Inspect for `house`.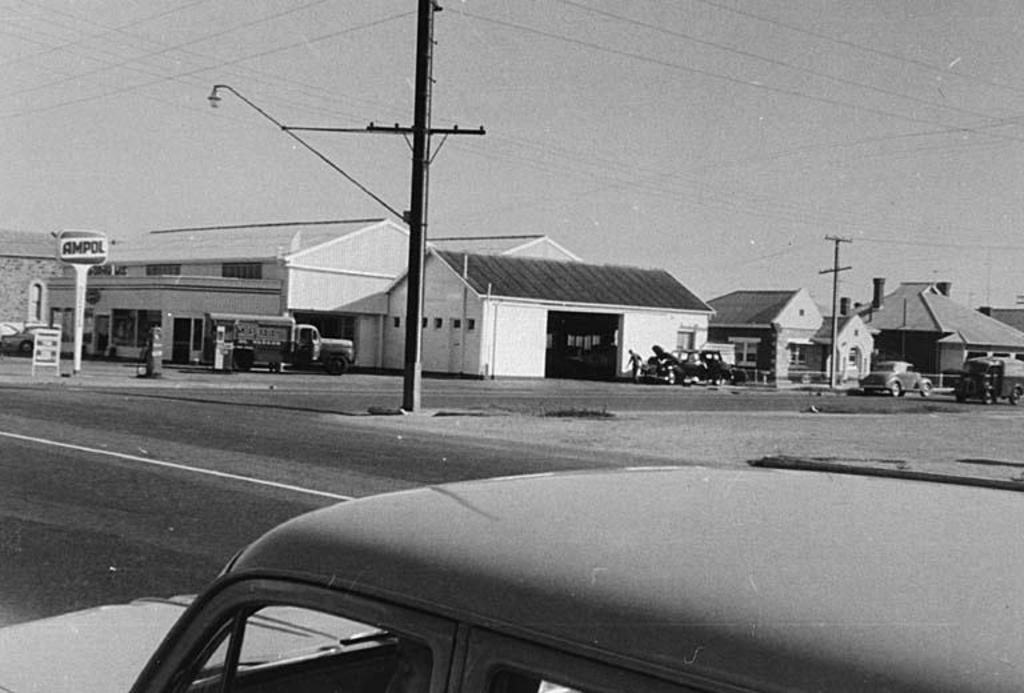
Inspection: bbox=[869, 263, 1009, 398].
